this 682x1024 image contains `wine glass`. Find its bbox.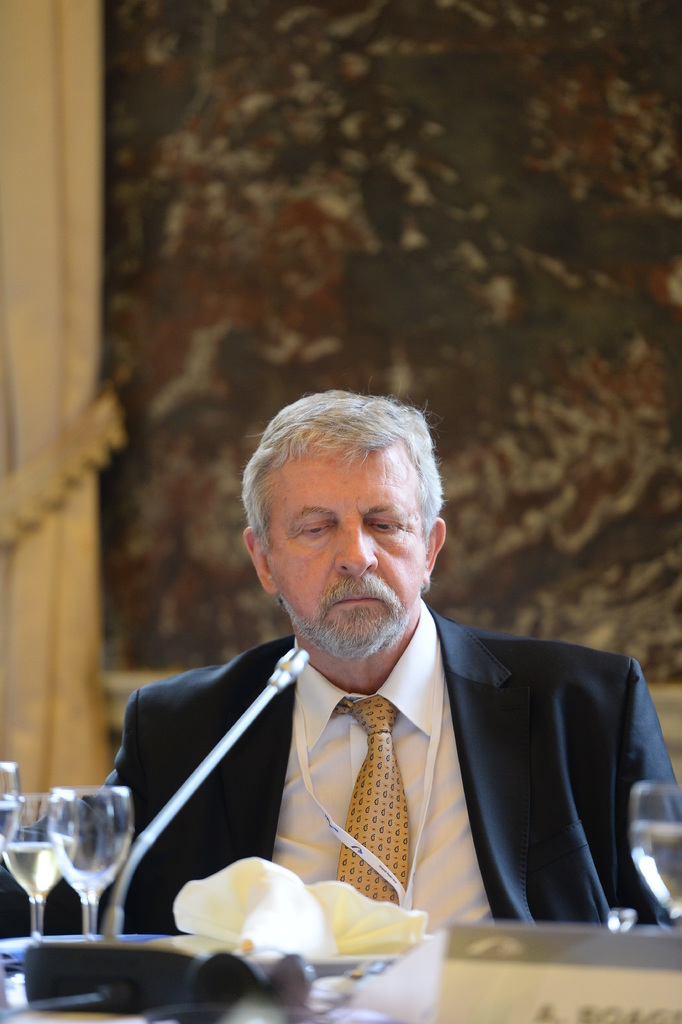
bbox(51, 787, 137, 934).
